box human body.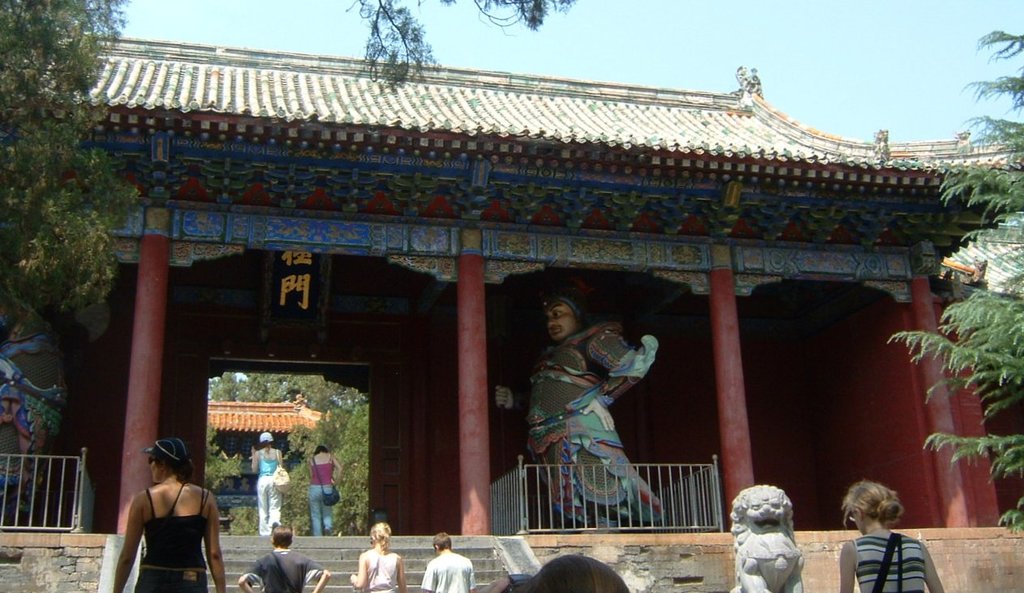
region(496, 295, 664, 530).
